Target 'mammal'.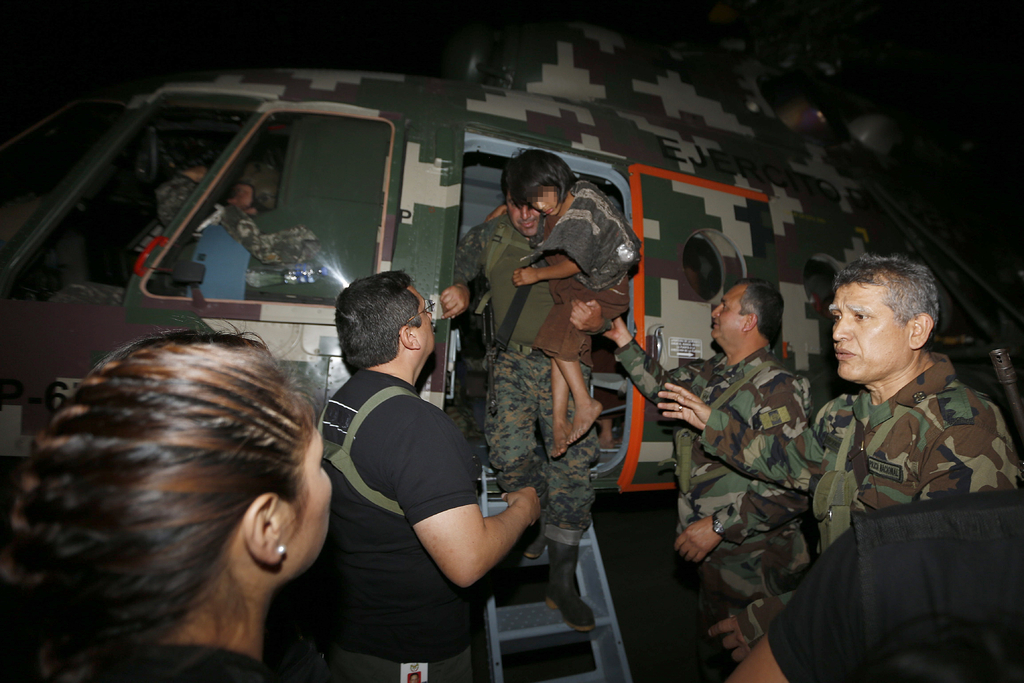
Target region: bbox=[153, 159, 285, 300].
